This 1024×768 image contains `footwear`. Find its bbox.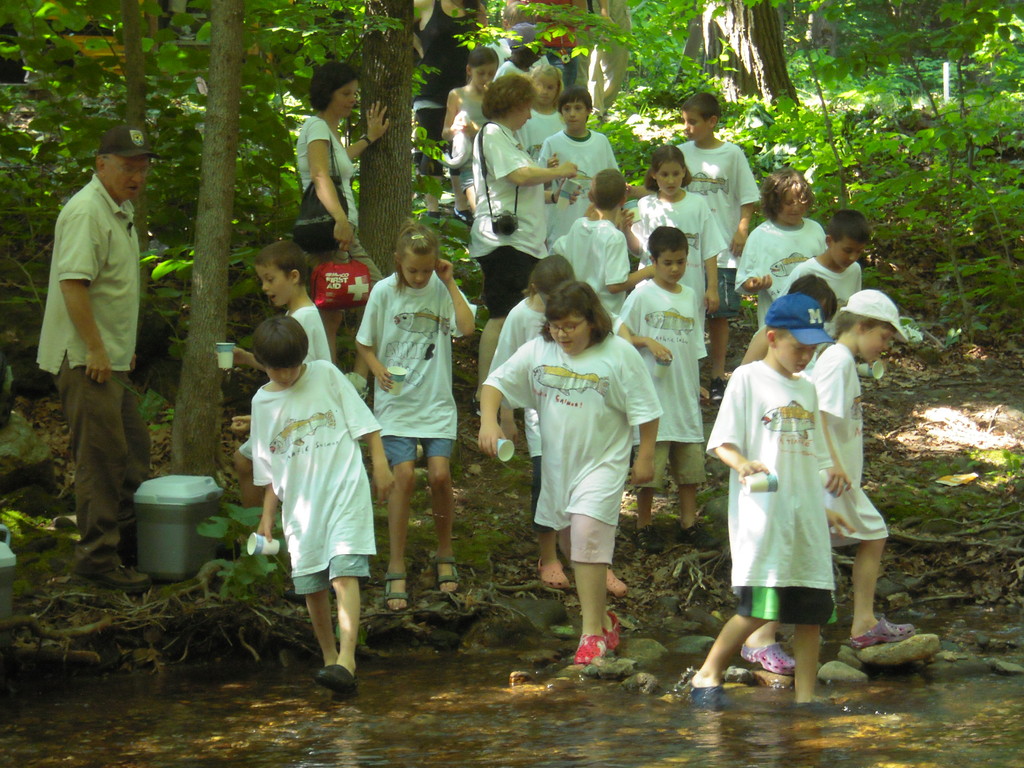
region(455, 209, 475, 227).
